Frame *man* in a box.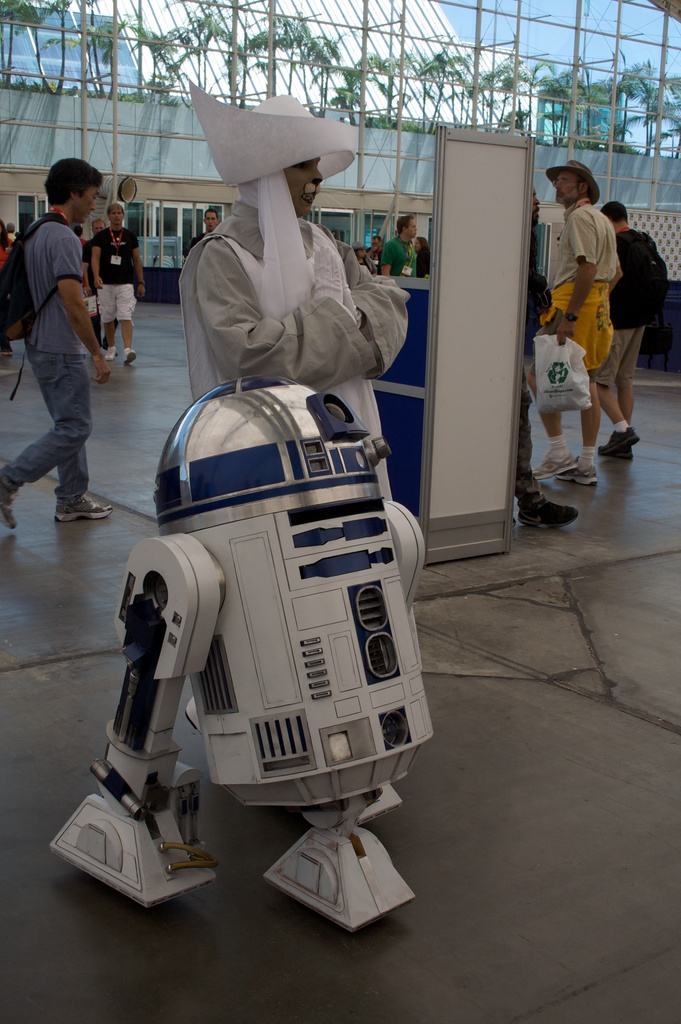
l=88, t=202, r=143, b=369.
